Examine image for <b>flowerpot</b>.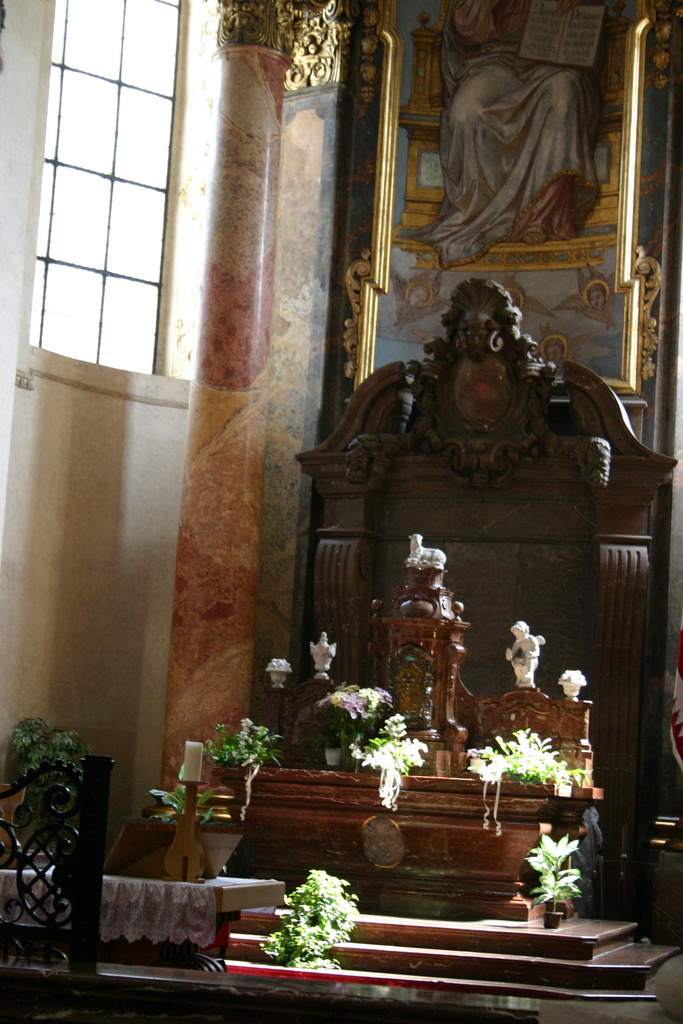
Examination result: select_region(201, 731, 283, 809).
